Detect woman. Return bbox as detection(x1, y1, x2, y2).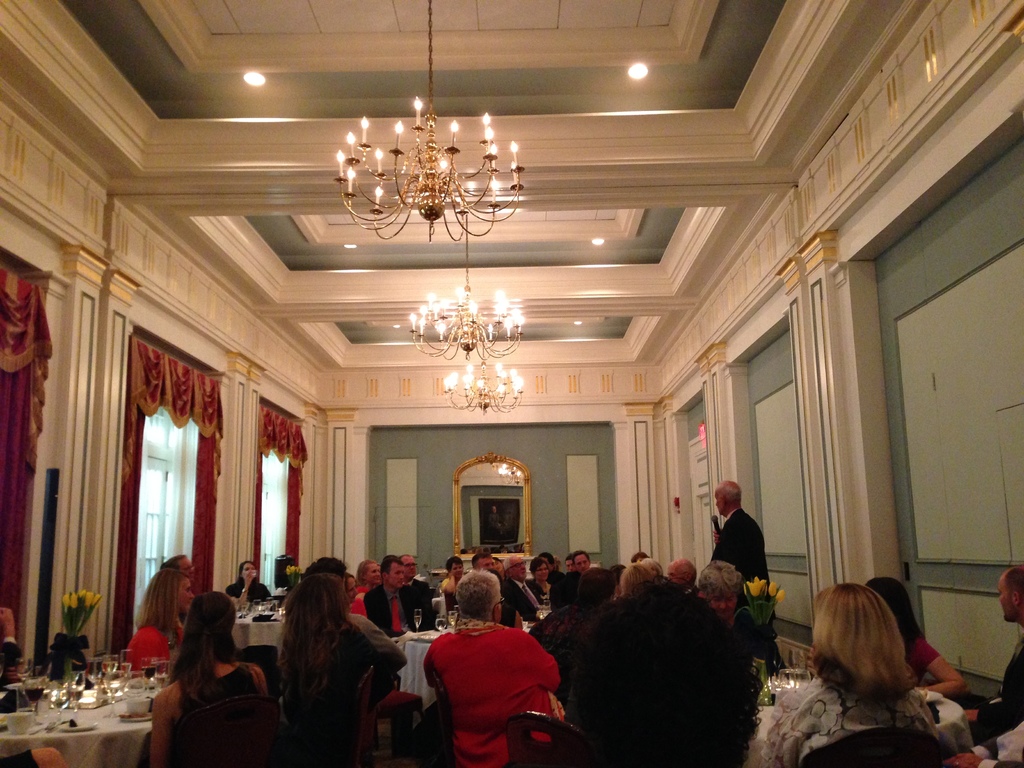
detection(125, 598, 268, 767).
